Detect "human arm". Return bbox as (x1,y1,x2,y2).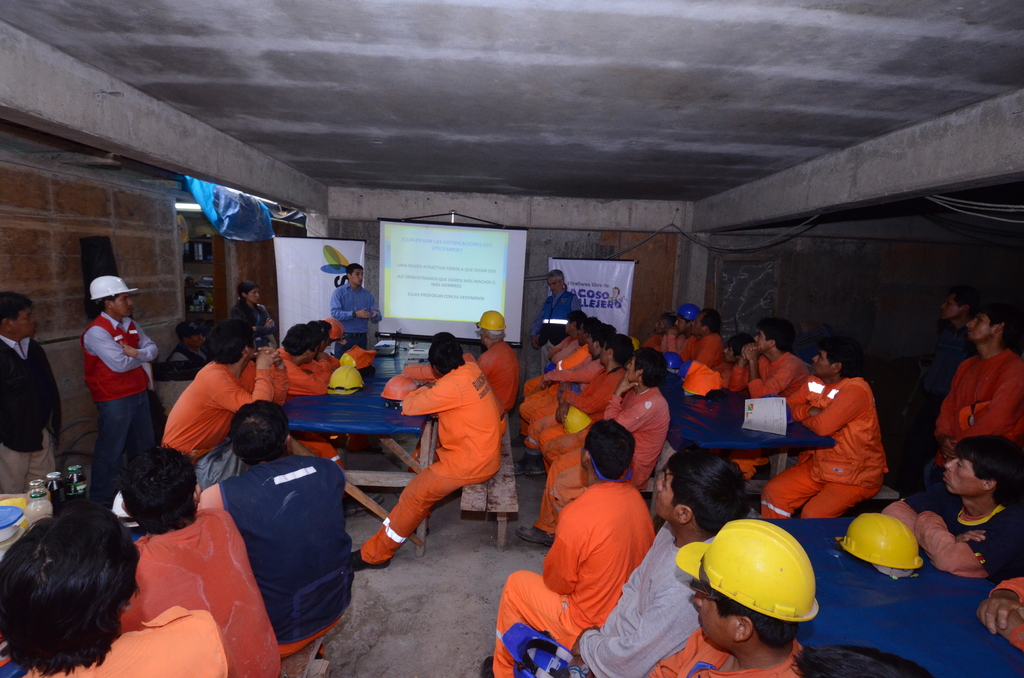
(881,480,988,543).
